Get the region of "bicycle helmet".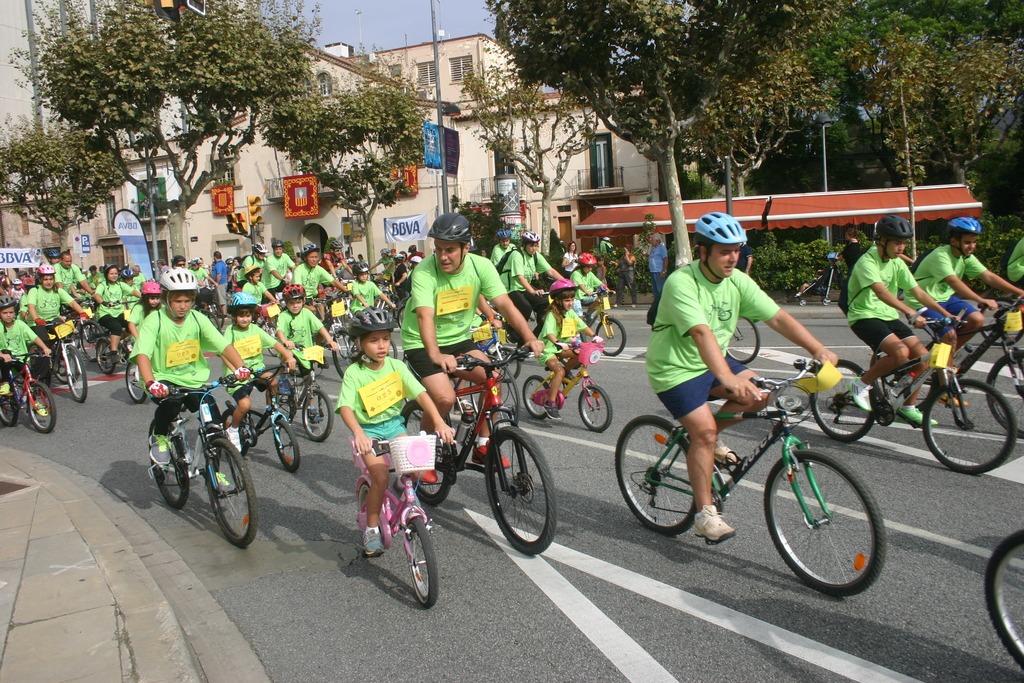
select_region(225, 256, 235, 265).
